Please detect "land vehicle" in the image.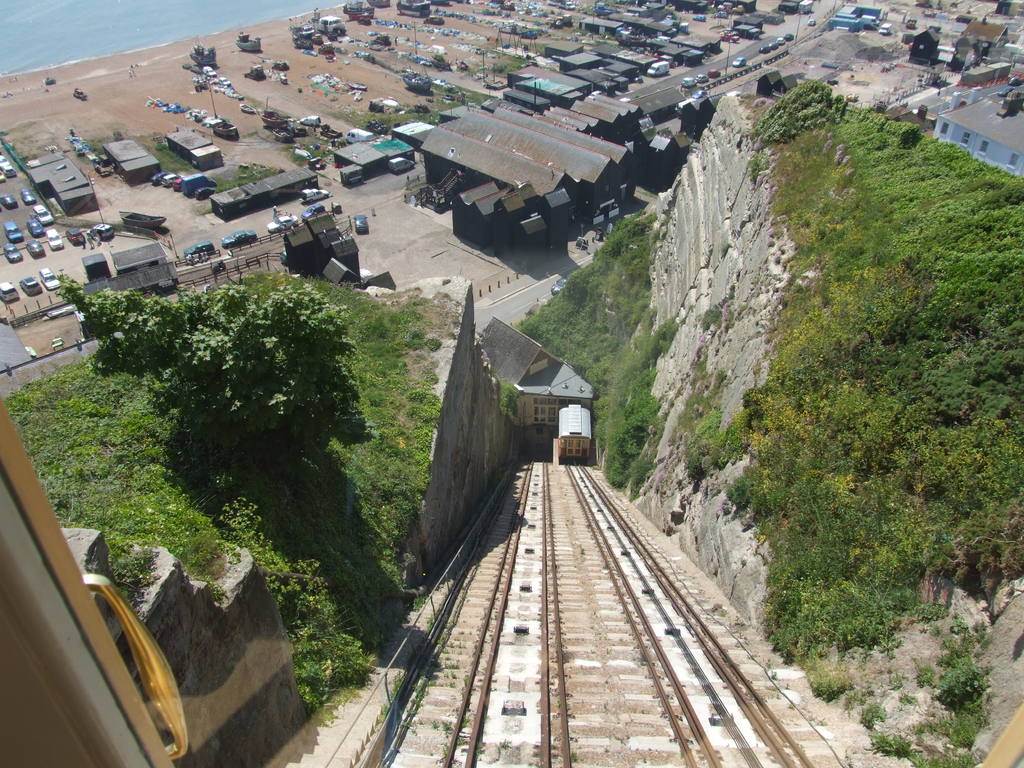
<box>649,62,670,76</box>.
